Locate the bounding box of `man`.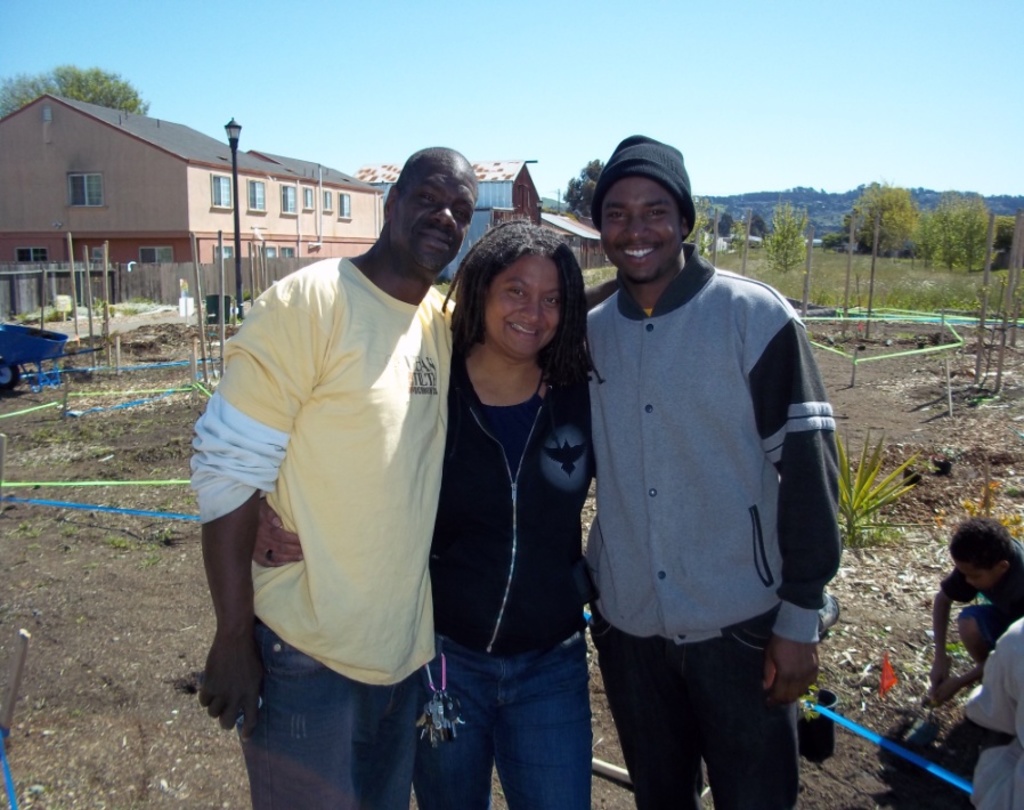
Bounding box: x1=187 y1=148 x2=618 y2=809.
